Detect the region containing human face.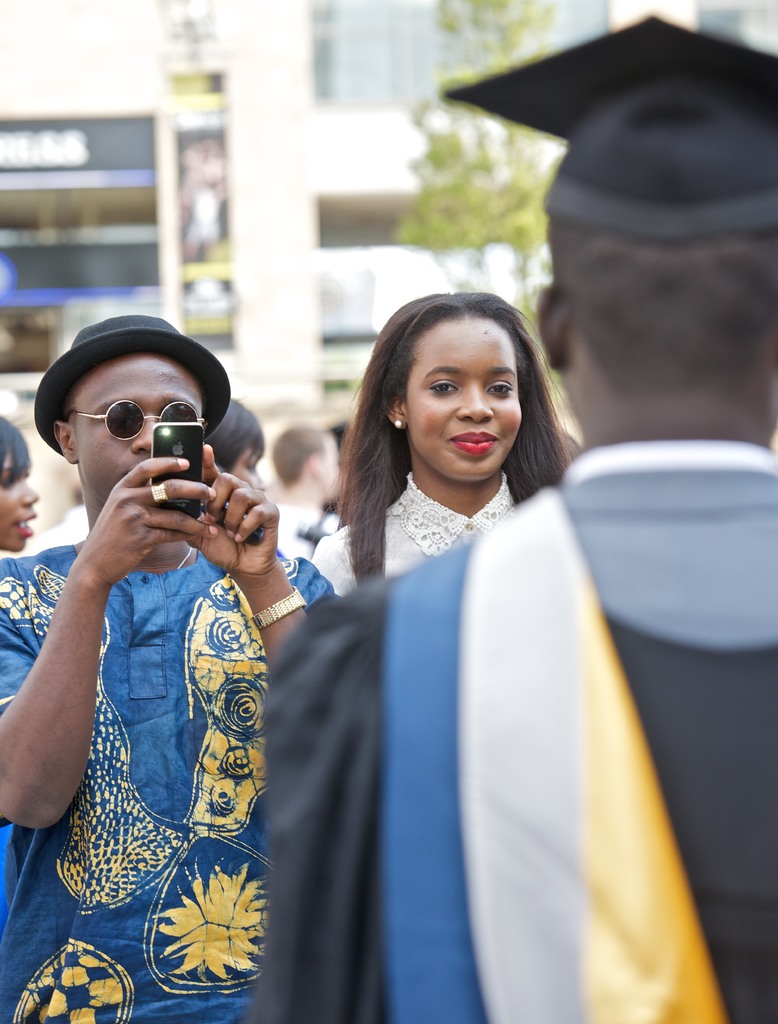
402/314/521/483.
